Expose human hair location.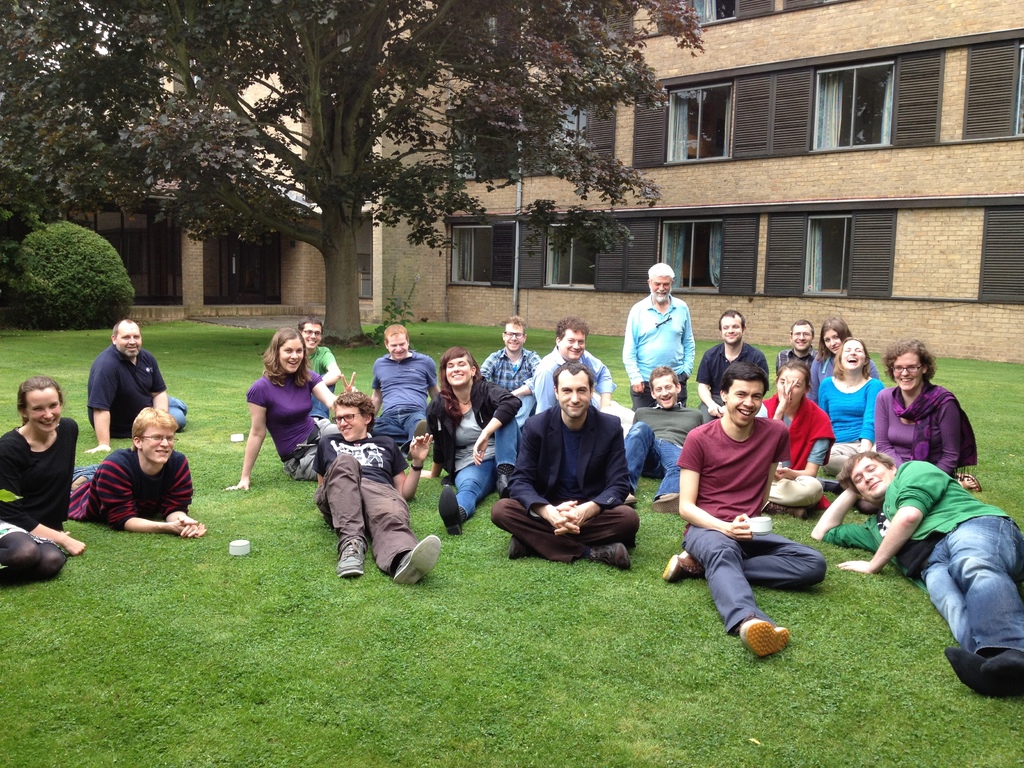
Exposed at 131:404:179:442.
